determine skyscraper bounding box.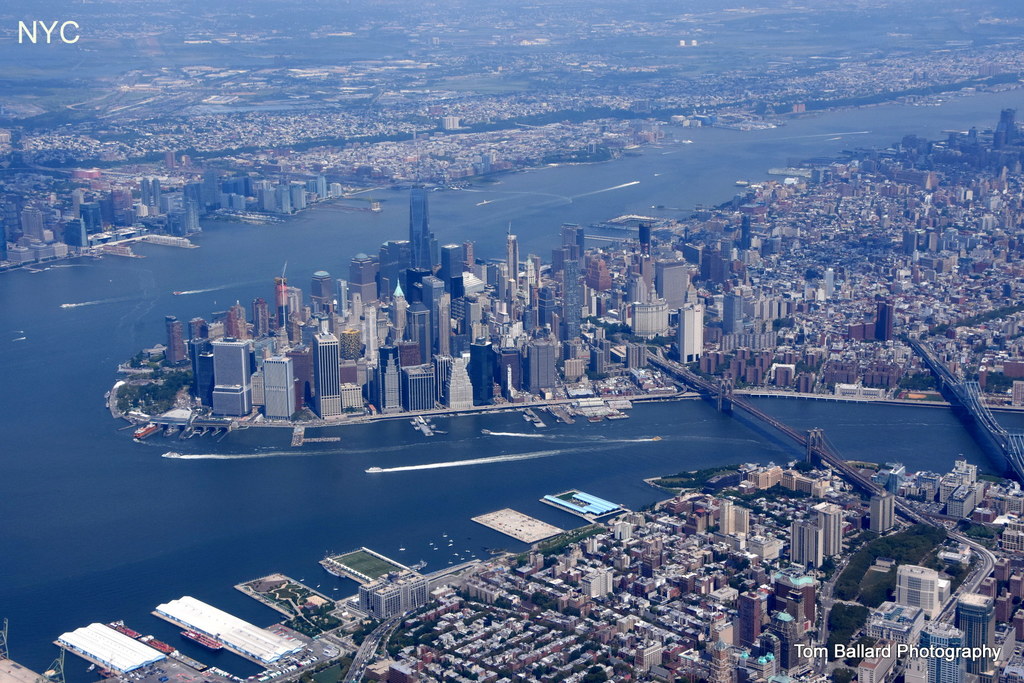
Determined: 167:314:185:363.
